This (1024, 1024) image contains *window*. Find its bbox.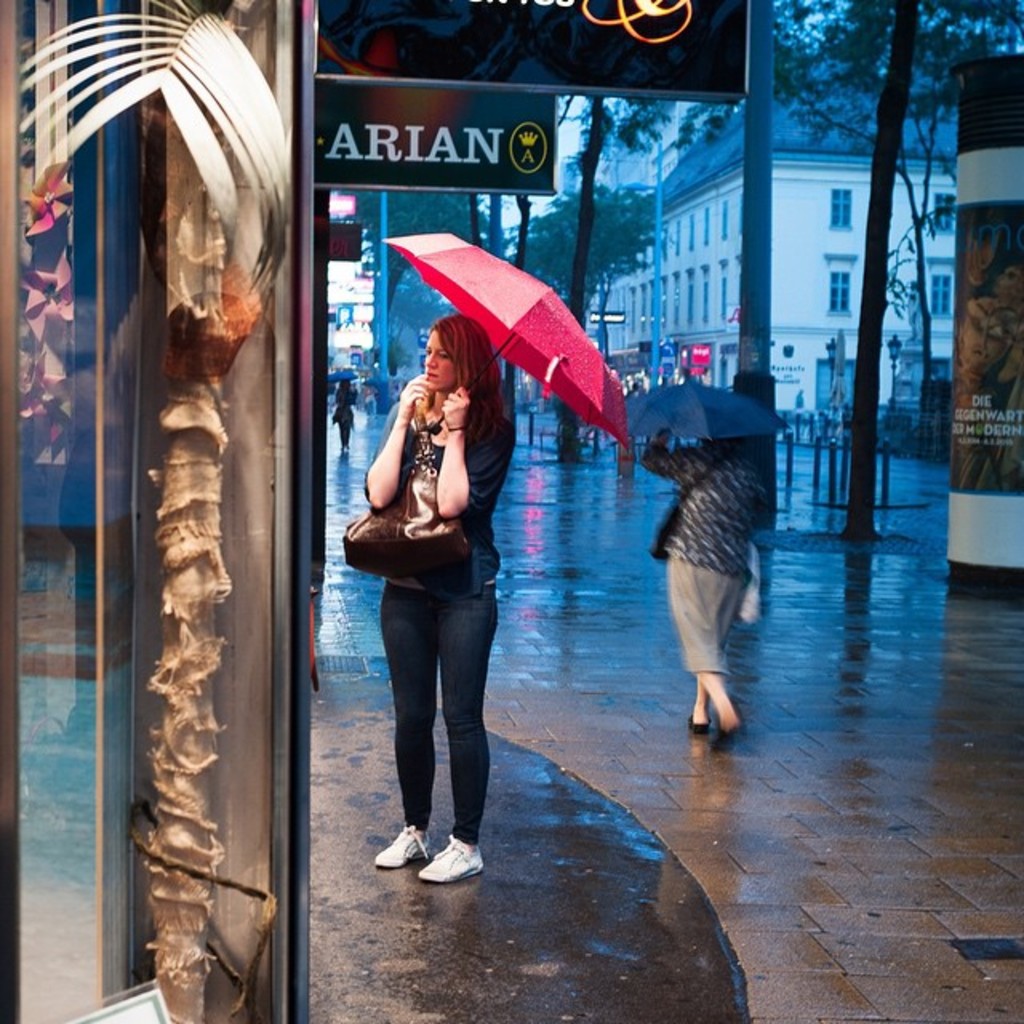
{"x1": 931, "y1": 190, "x2": 965, "y2": 235}.
